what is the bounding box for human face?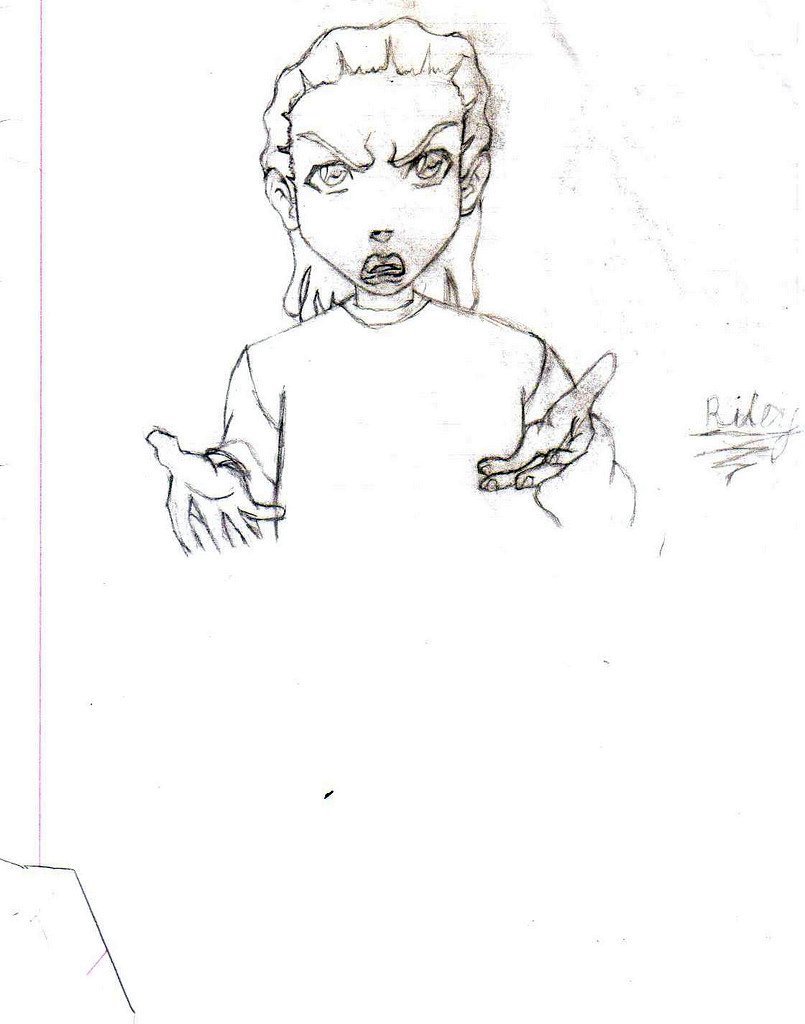
(293, 66, 459, 293).
